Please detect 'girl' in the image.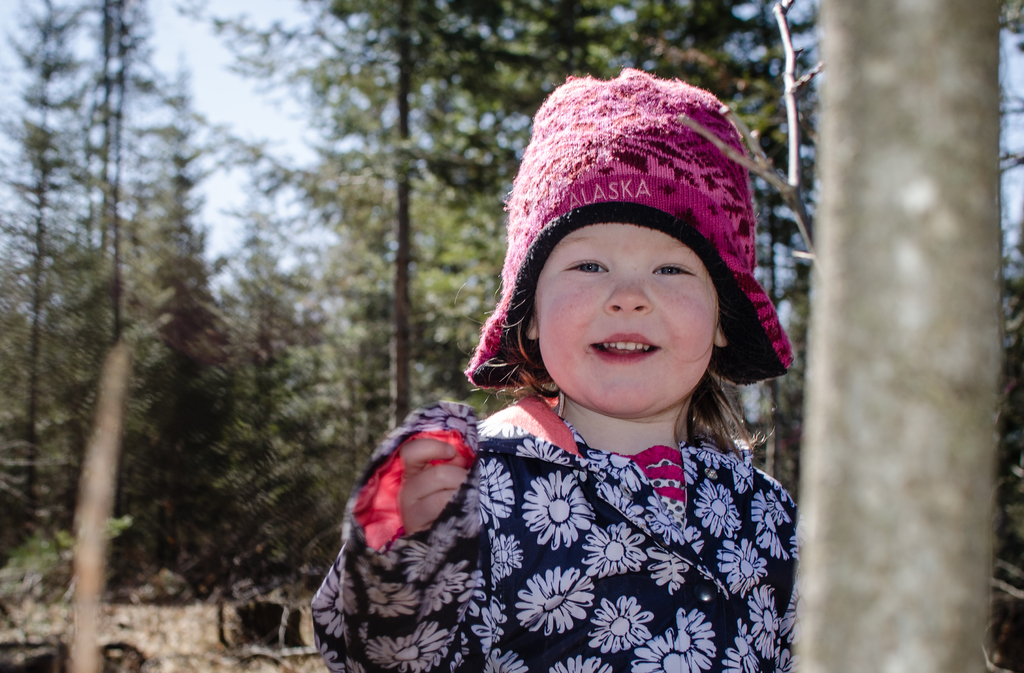
(x1=310, y1=73, x2=800, y2=672).
